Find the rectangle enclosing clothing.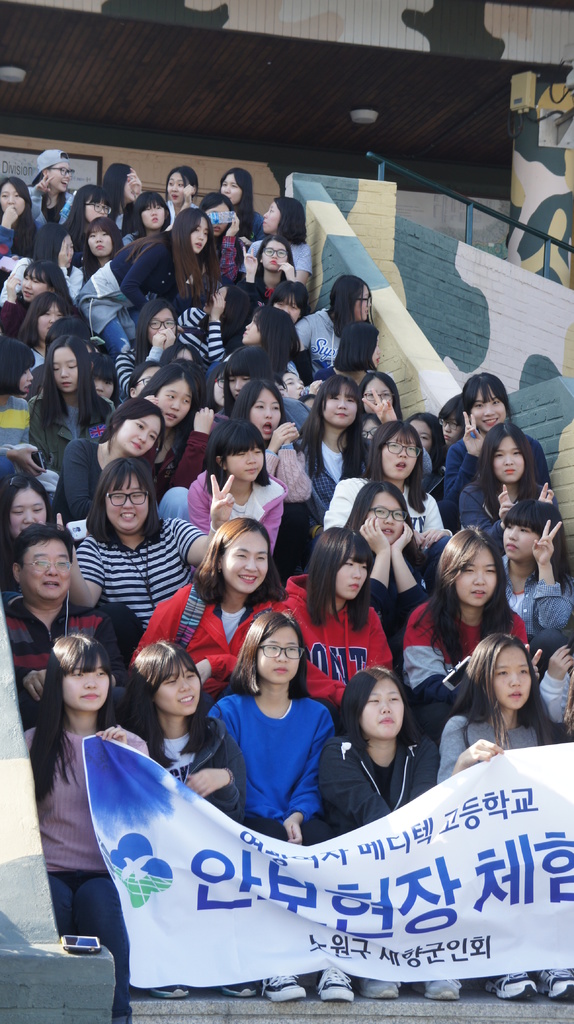
26/395/109/470.
